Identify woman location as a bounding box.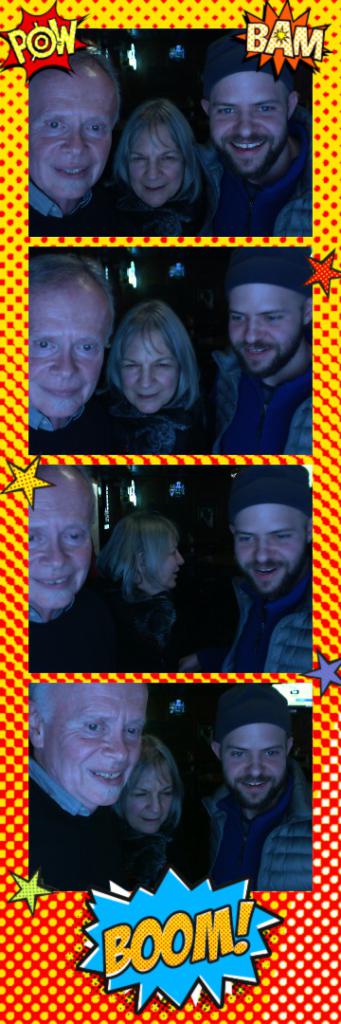
locate(99, 512, 217, 669).
